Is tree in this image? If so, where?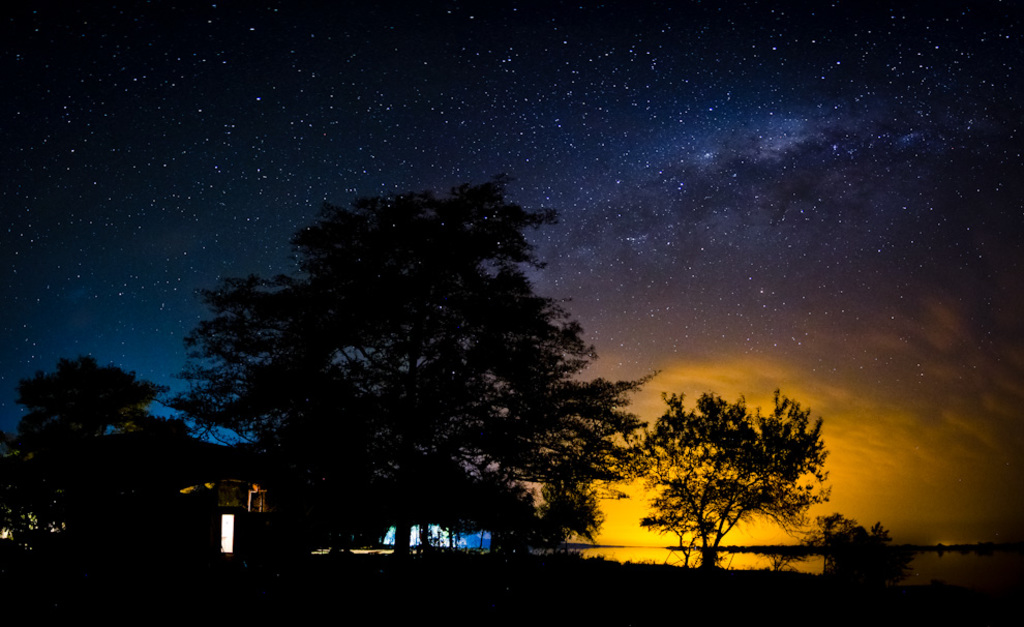
Yes, at l=13, t=356, r=163, b=457.
